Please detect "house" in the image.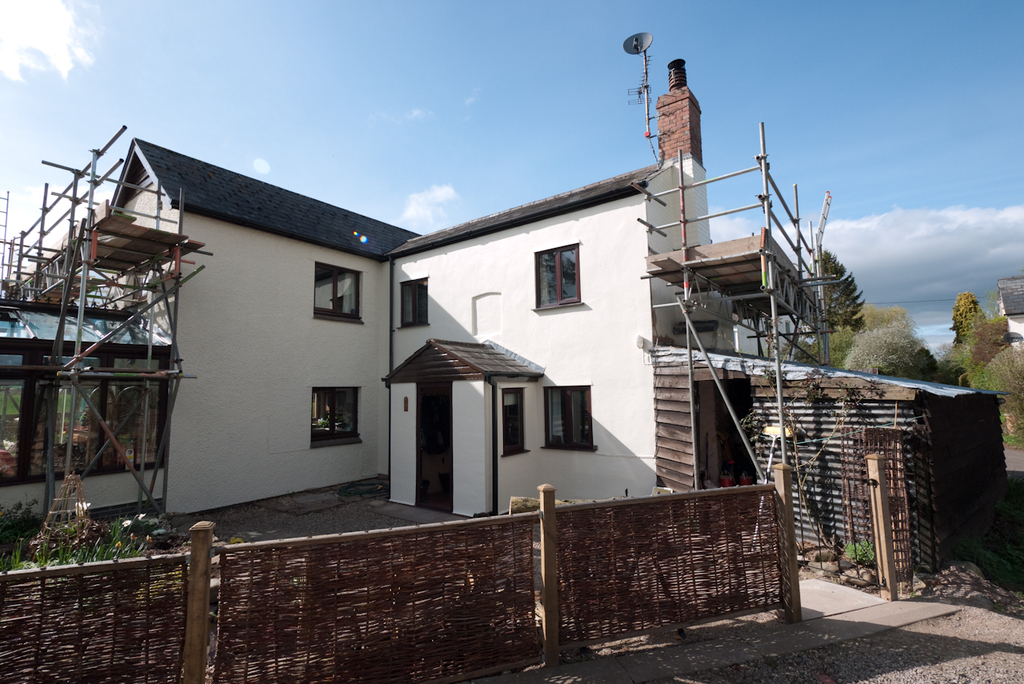
[left=25, top=58, right=922, bottom=614].
